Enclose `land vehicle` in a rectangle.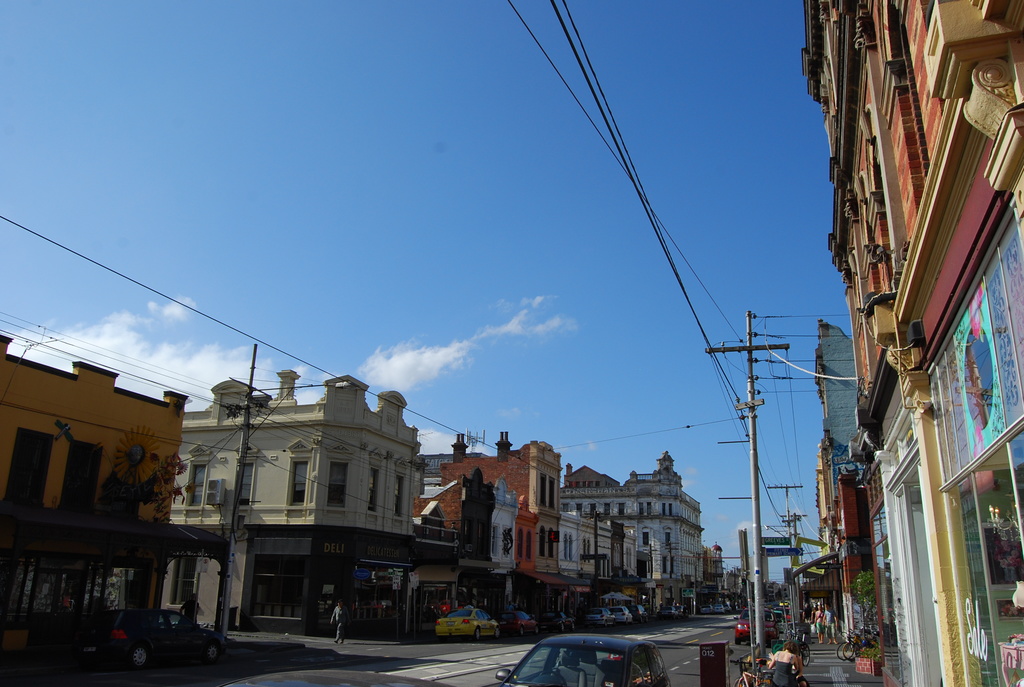
detection(485, 633, 670, 686).
